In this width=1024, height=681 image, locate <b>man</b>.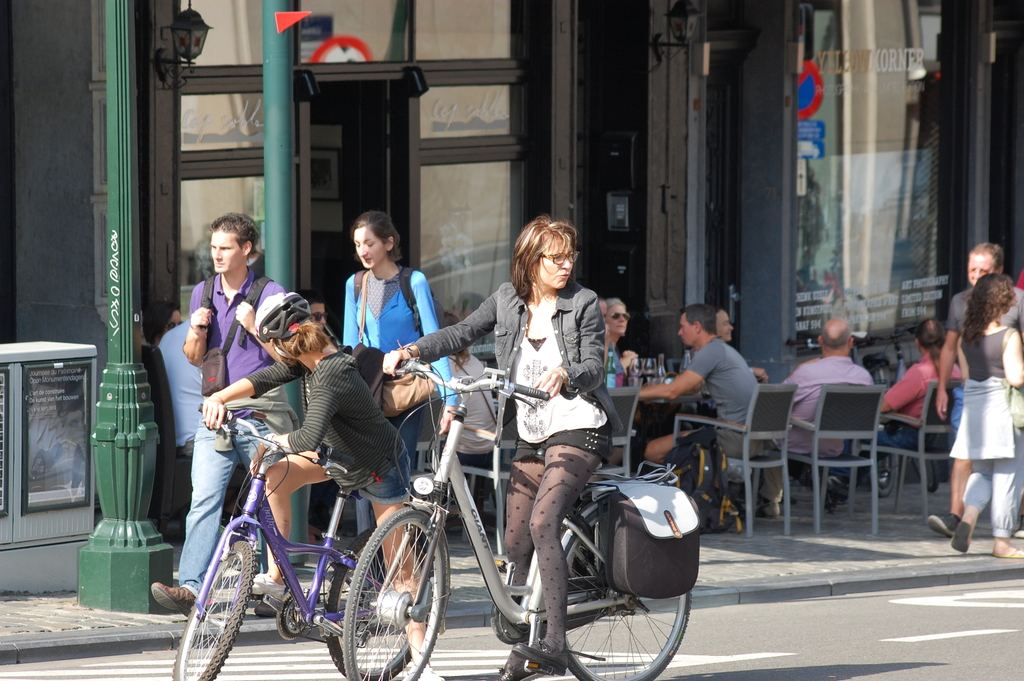
Bounding box: [159,320,204,457].
